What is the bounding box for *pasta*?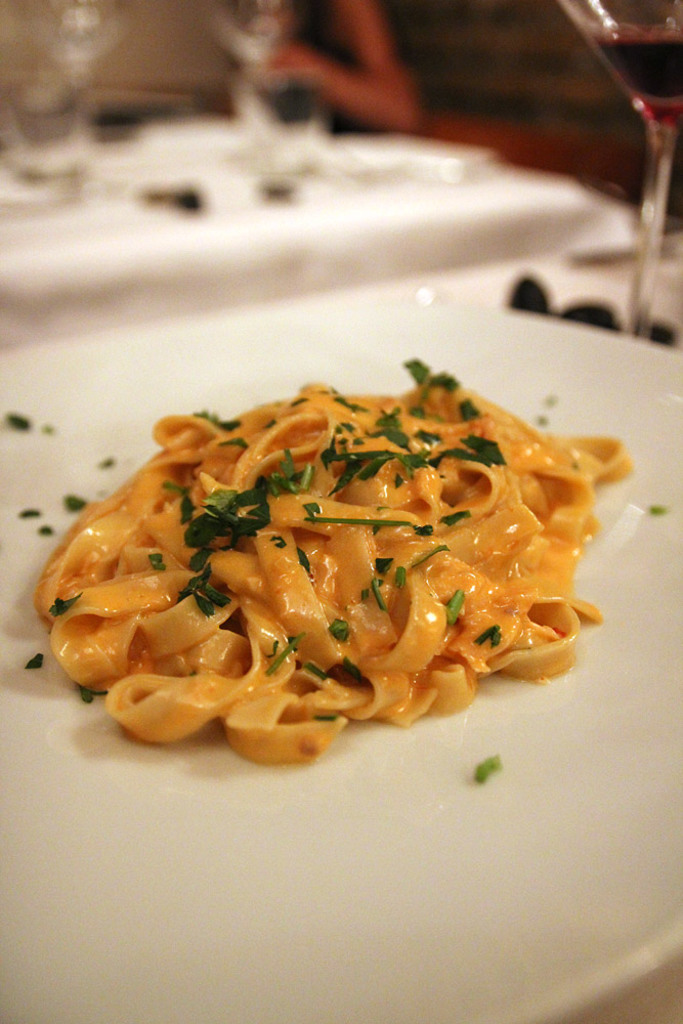
x1=35 y1=374 x2=637 y2=762.
